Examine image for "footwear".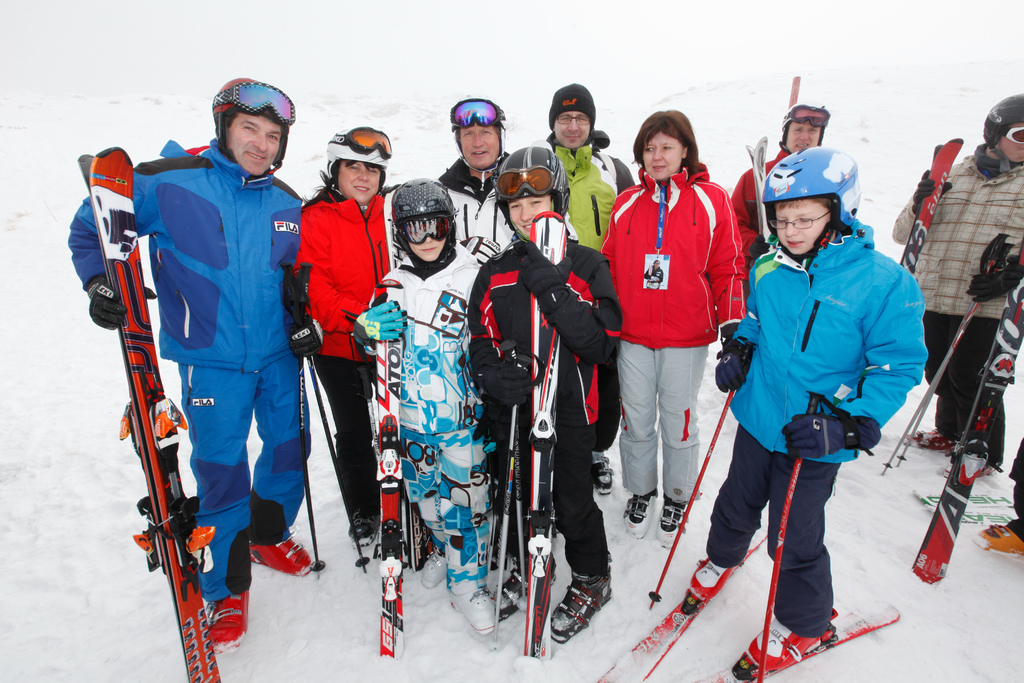
Examination result: x1=451 y1=586 x2=504 y2=633.
